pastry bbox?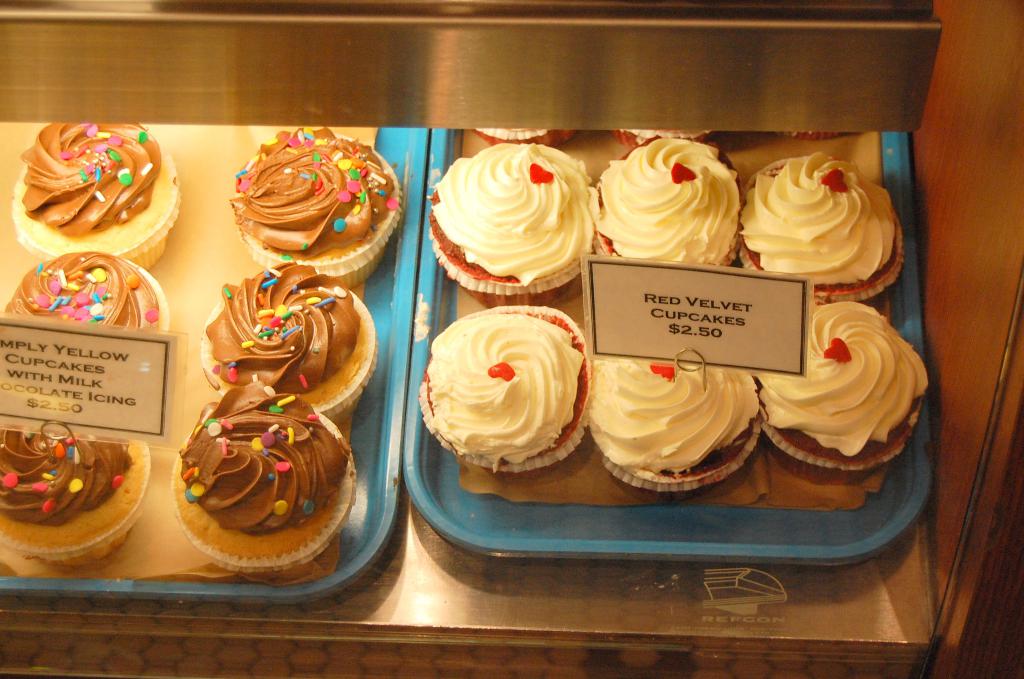
(x1=420, y1=307, x2=593, y2=471)
